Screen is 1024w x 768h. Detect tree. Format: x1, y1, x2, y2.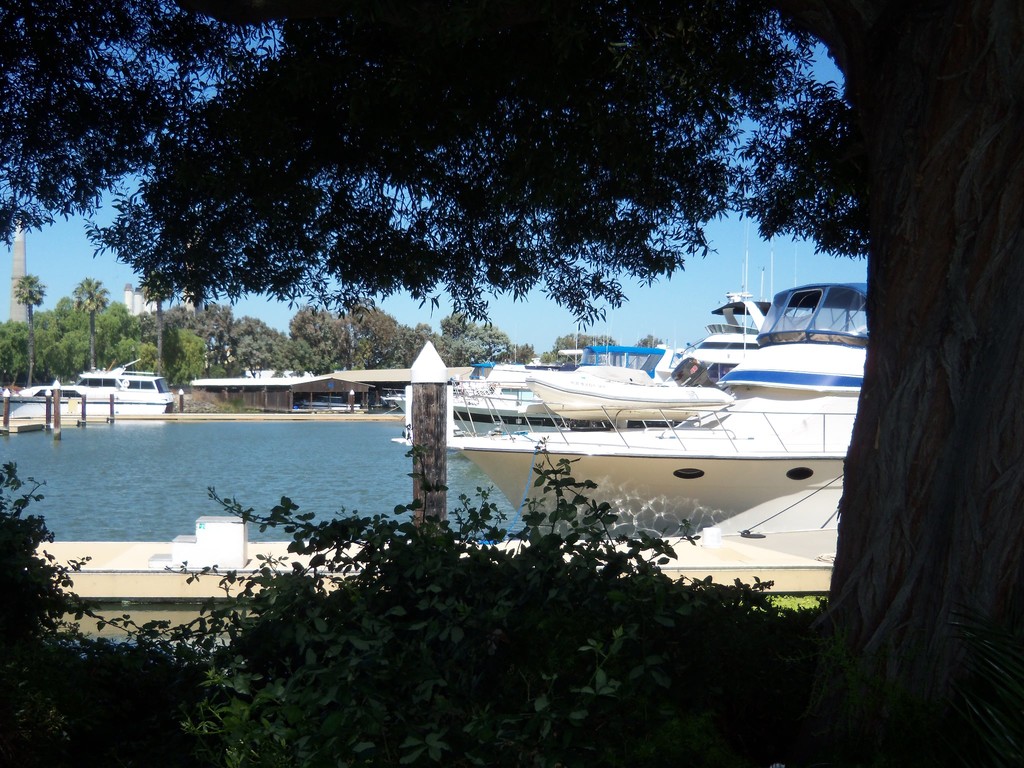
3, 0, 1023, 765.
